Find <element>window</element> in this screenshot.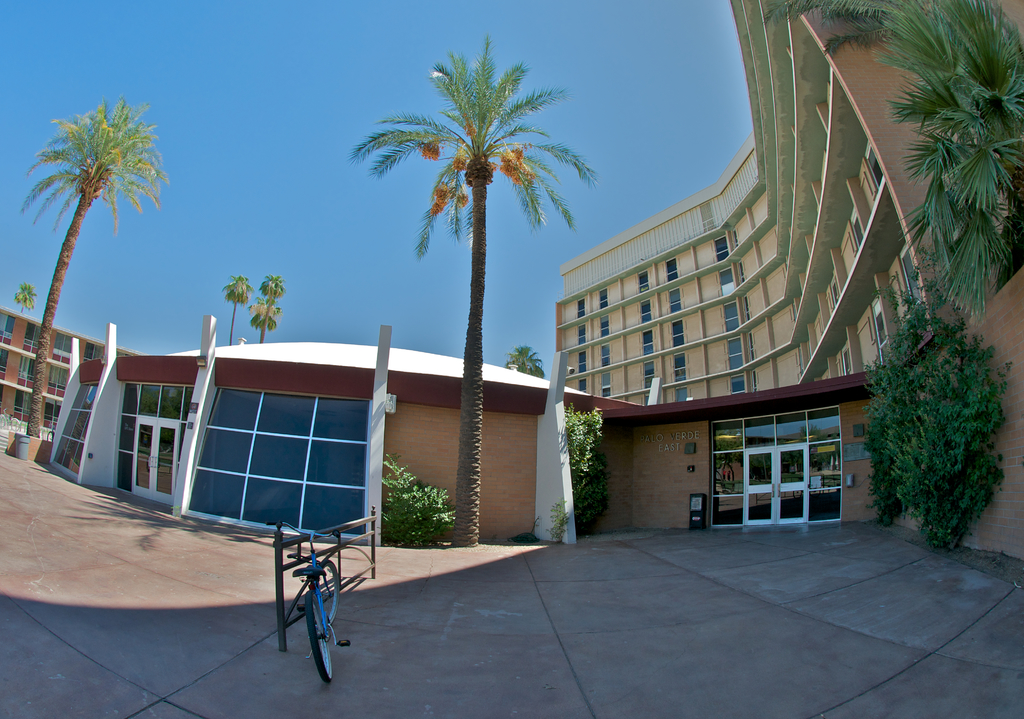
The bounding box for <element>window</element> is {"left": 637, "top": 269, "right": 647, "bottom": 294}.
